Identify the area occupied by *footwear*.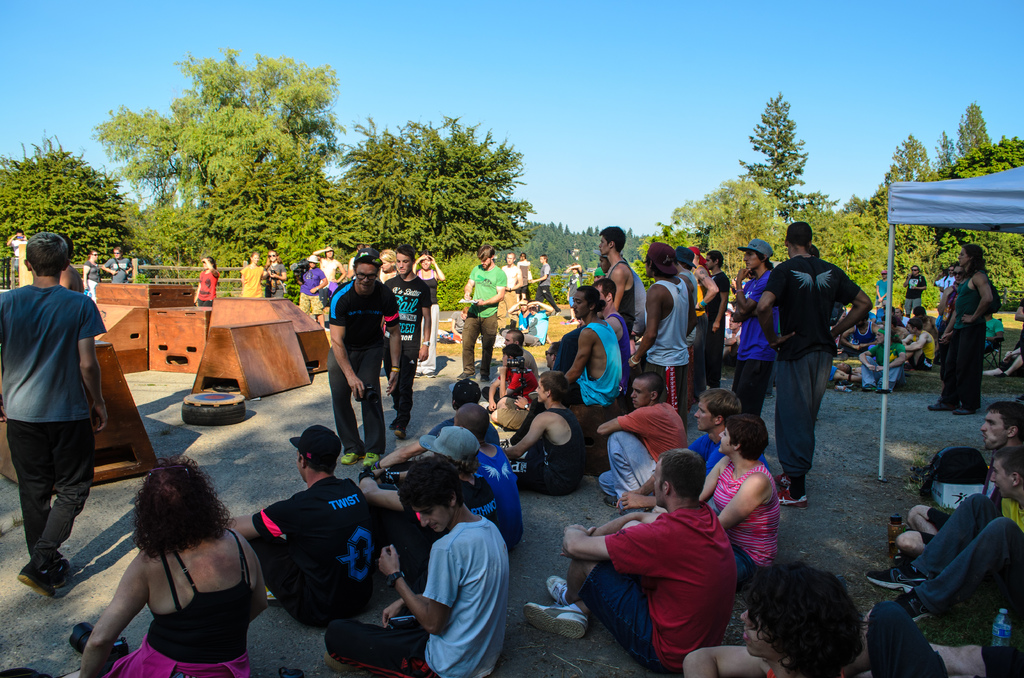
Area: [955, 410, 977, 415].
